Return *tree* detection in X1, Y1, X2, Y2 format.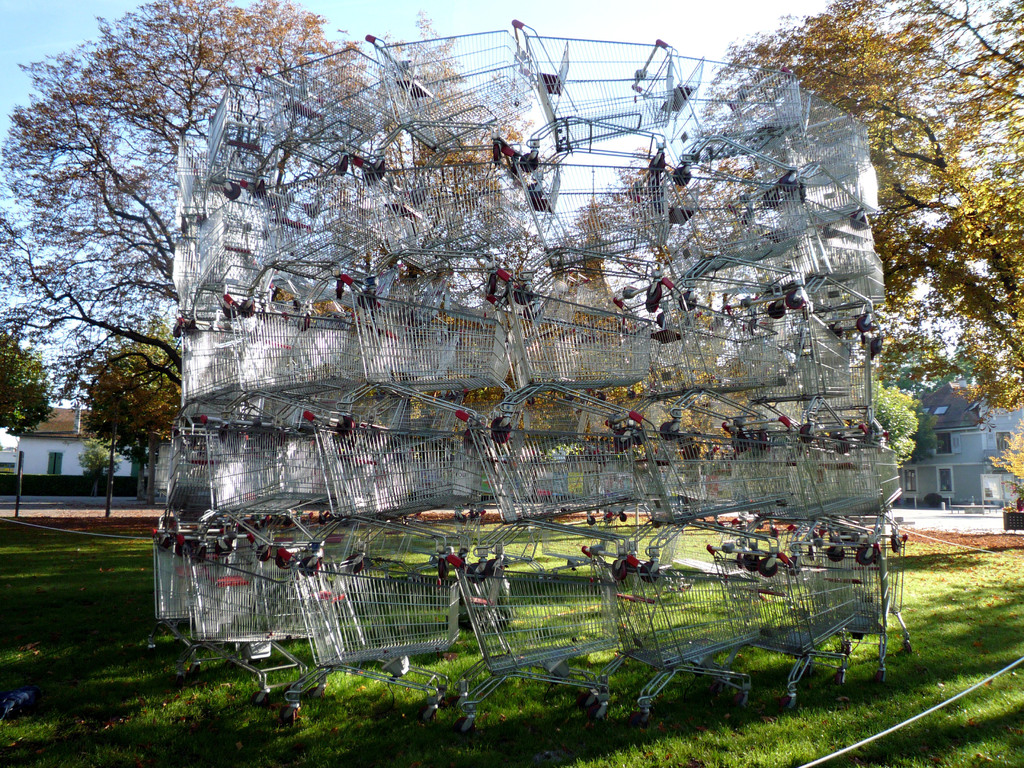
87, 337, 167, 499.
